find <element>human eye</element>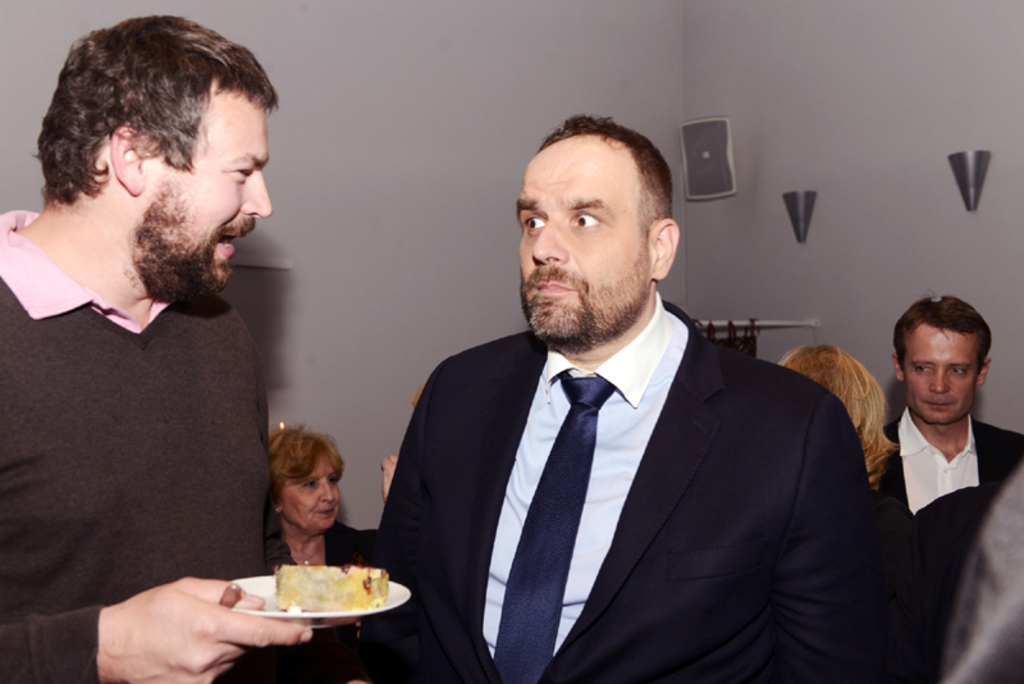
box=[567, 209, 600, 233]
